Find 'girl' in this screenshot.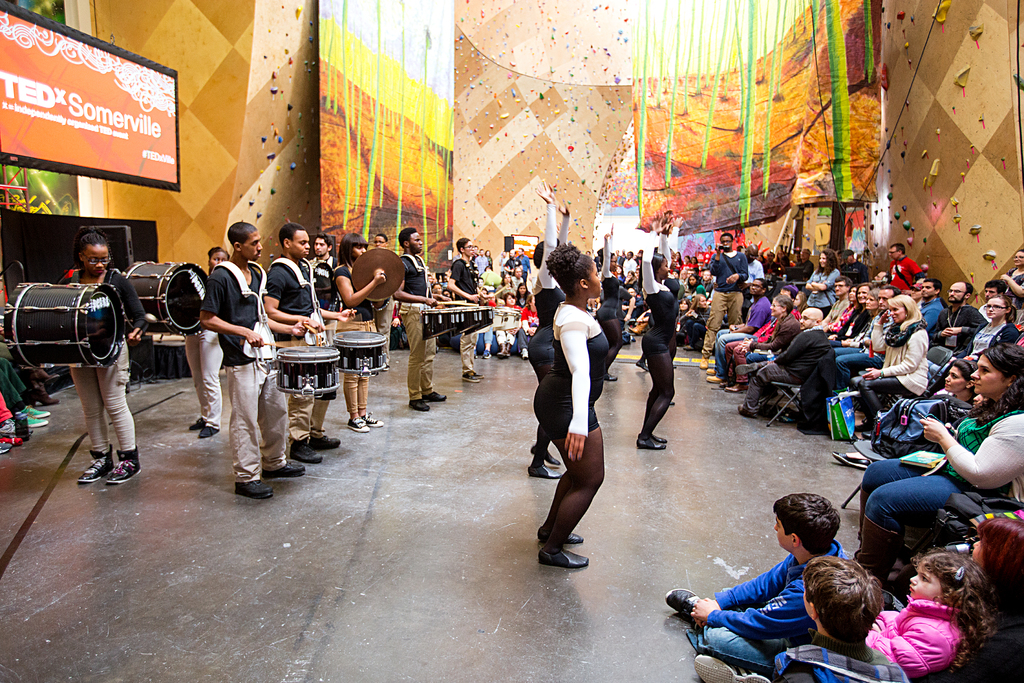
The bounding box for 'girl' is (left=860, top=551, right=1002, bottom=682).
